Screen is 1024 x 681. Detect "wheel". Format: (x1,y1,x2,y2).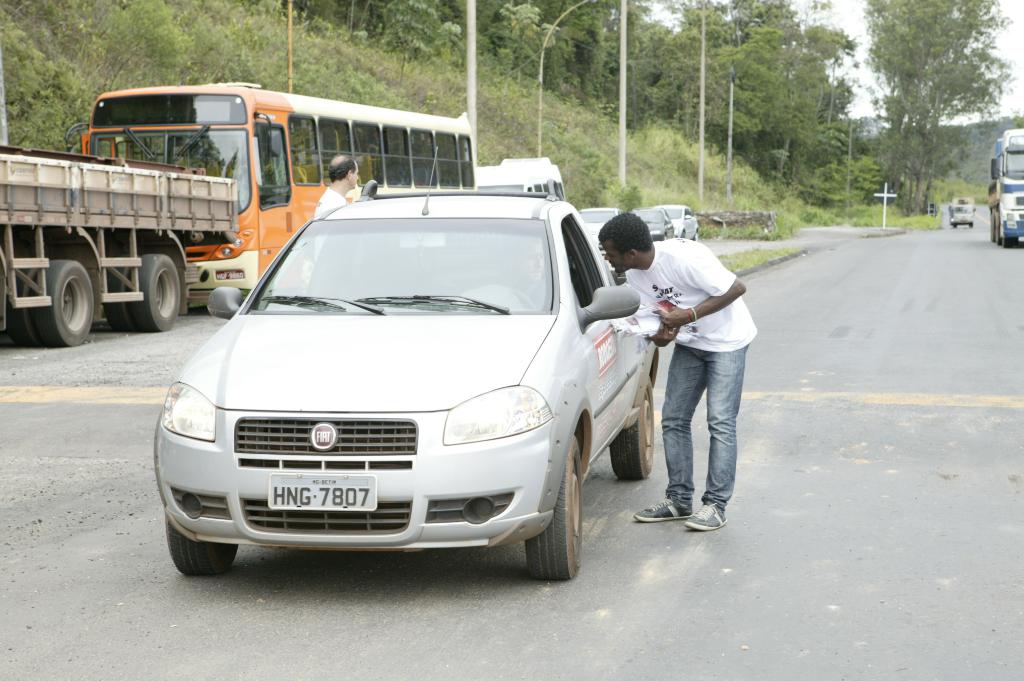
(534,434,590,586).
